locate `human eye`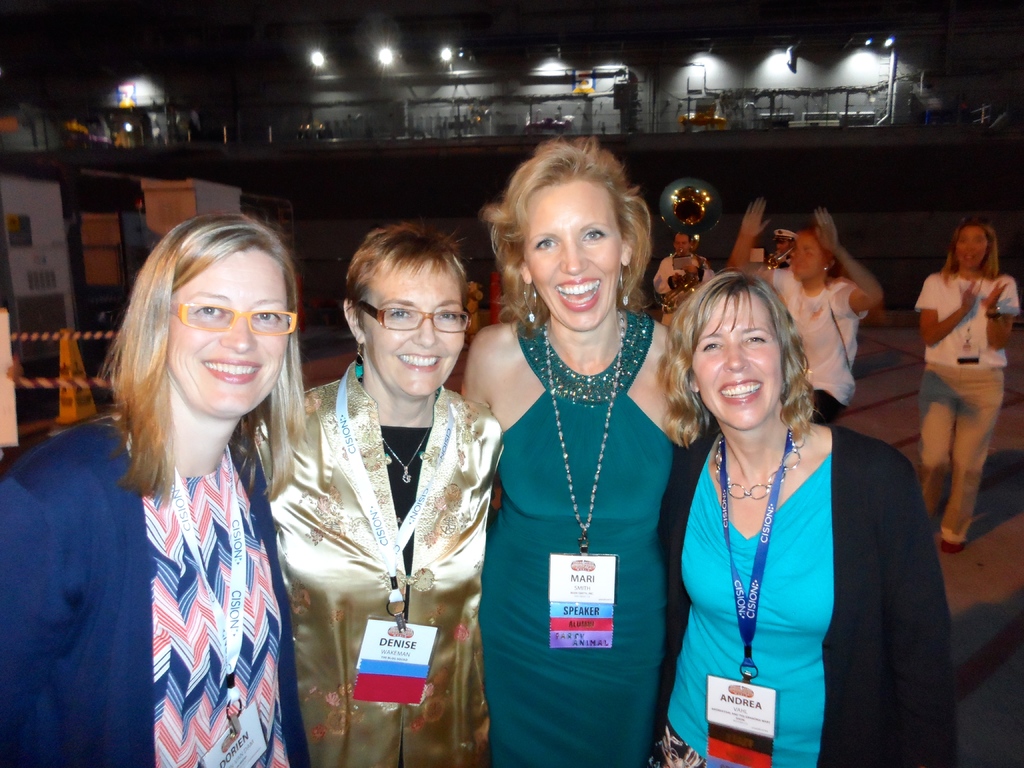
Rect(579, 226, 609, 243)
